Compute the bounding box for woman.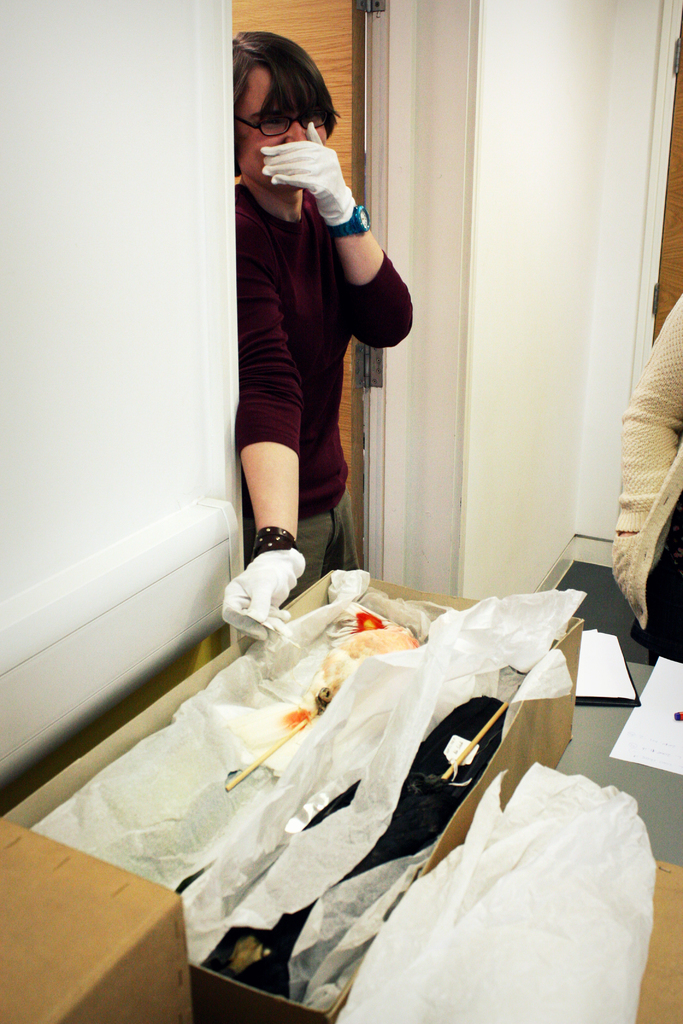
(230,28,416,637).
